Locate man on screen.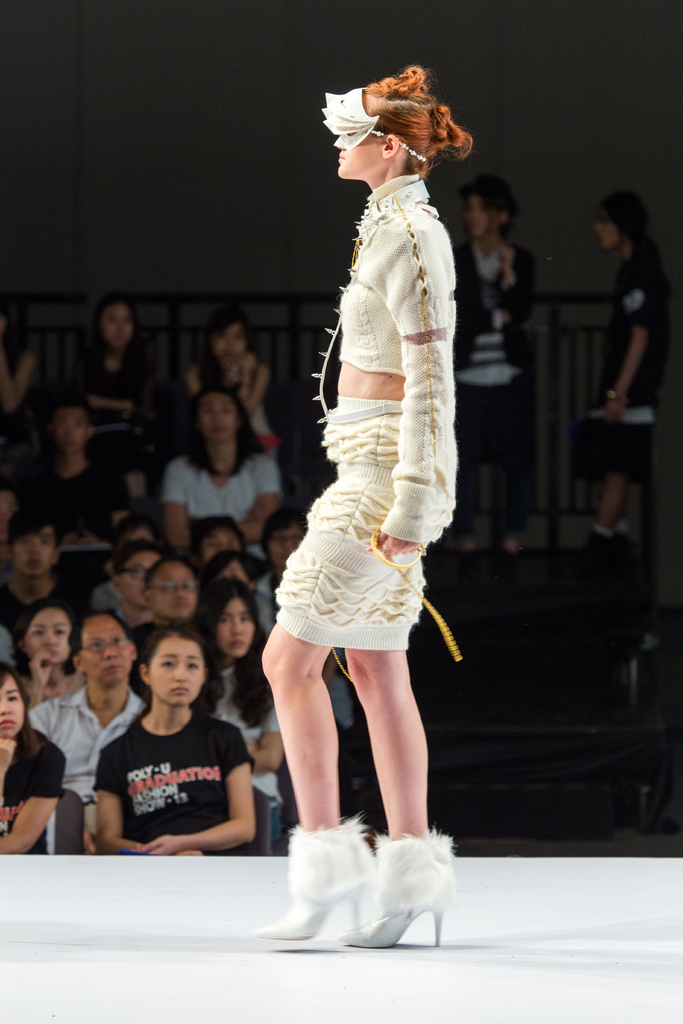
On screen at rect(42, 598, 148, 841).
